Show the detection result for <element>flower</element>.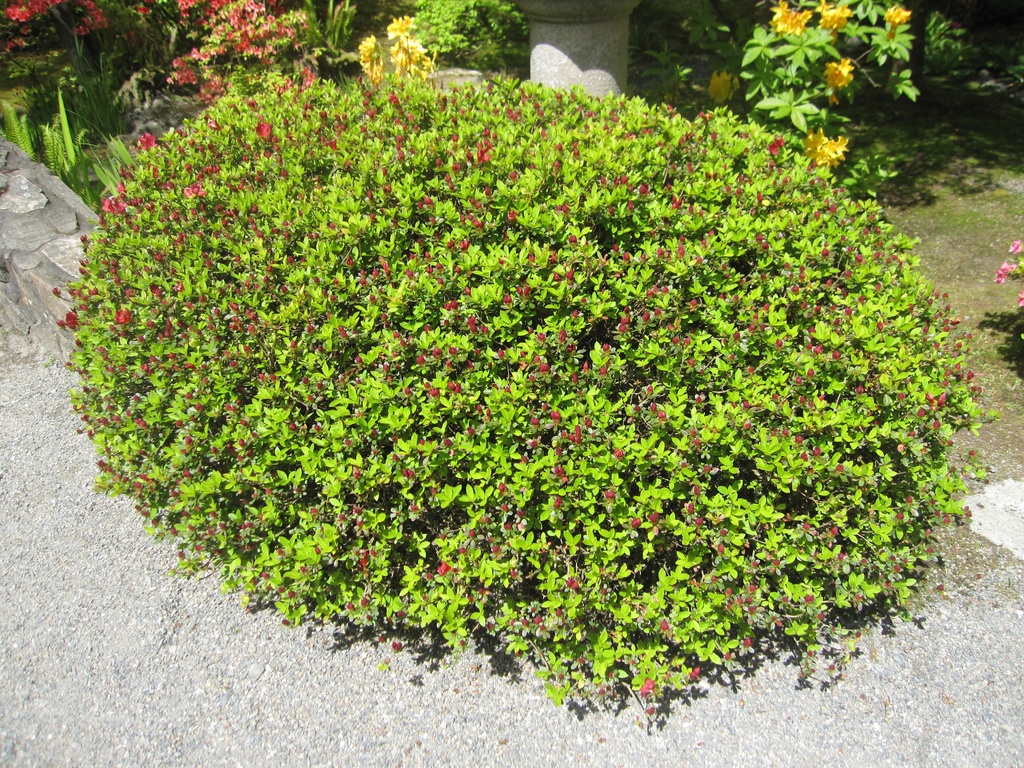
992 254 1019 286.
